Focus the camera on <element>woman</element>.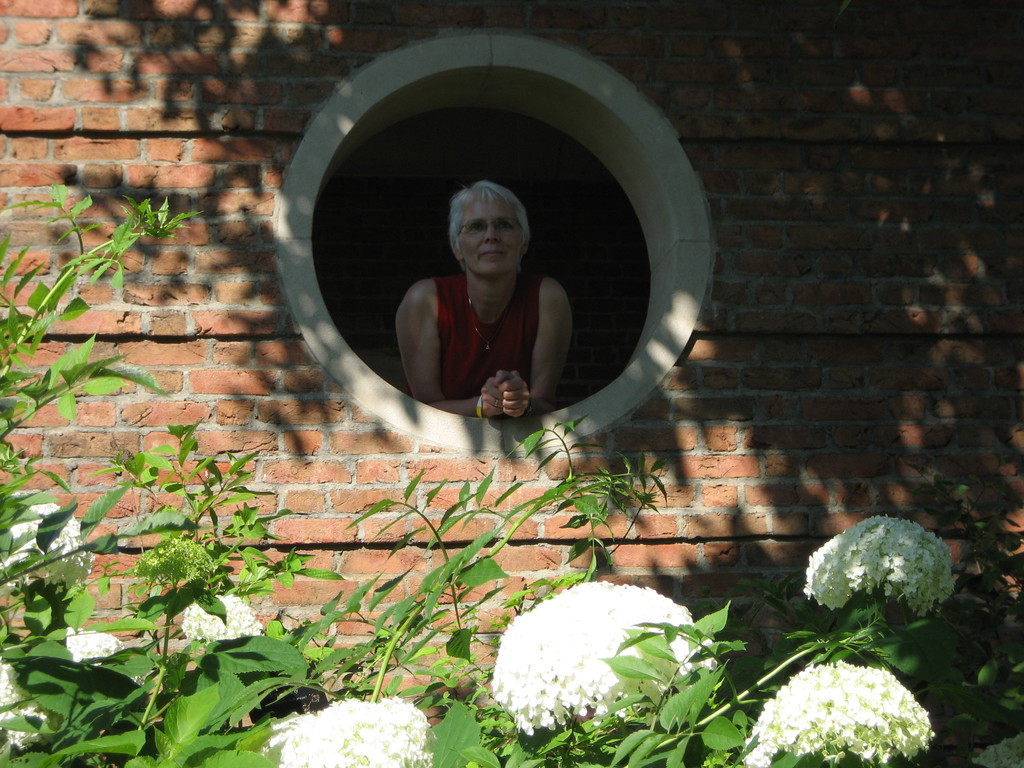
Focus region: x1=386 y1=156 x2=573 y2=419.
